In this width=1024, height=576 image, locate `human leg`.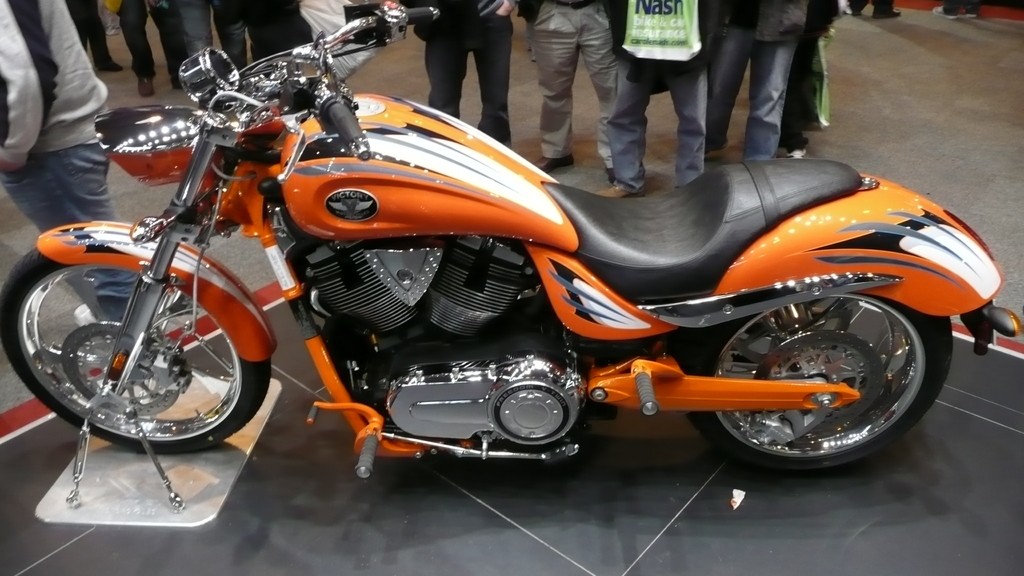
Bounding box: region(801, 0, 838, 154).
